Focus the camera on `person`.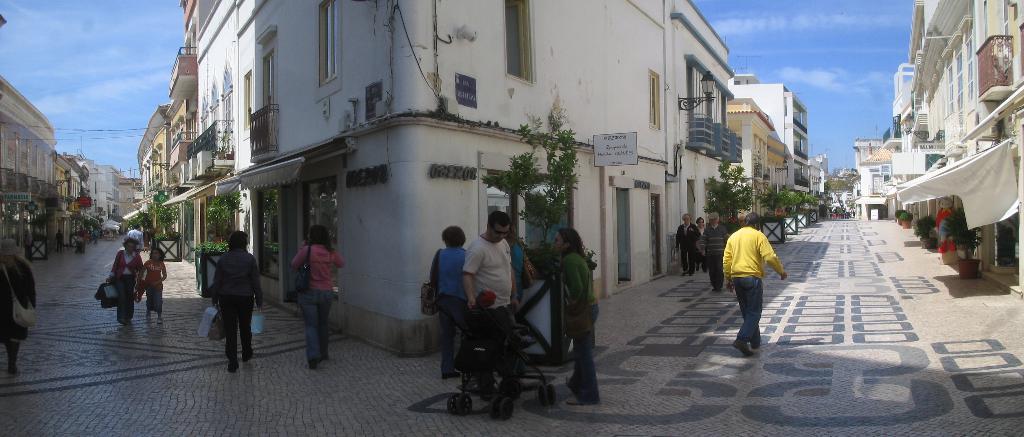
Focus region: (694, 215, 706, 273).
